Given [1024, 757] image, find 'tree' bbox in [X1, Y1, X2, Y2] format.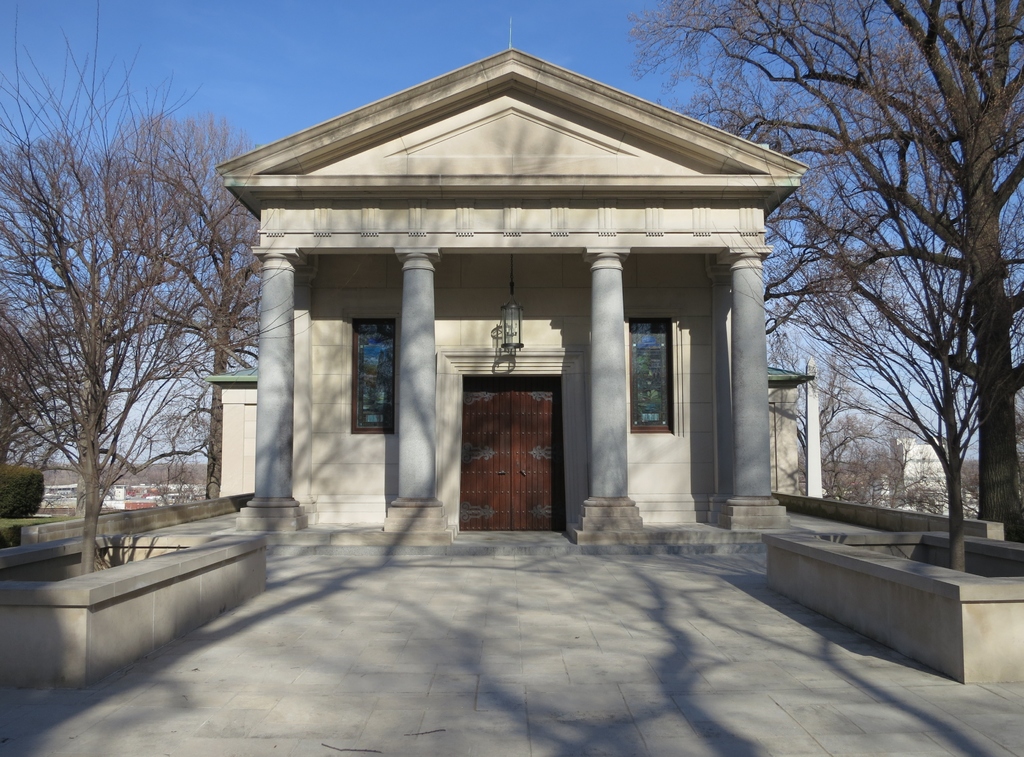
[628, 0, 1023, 548].
